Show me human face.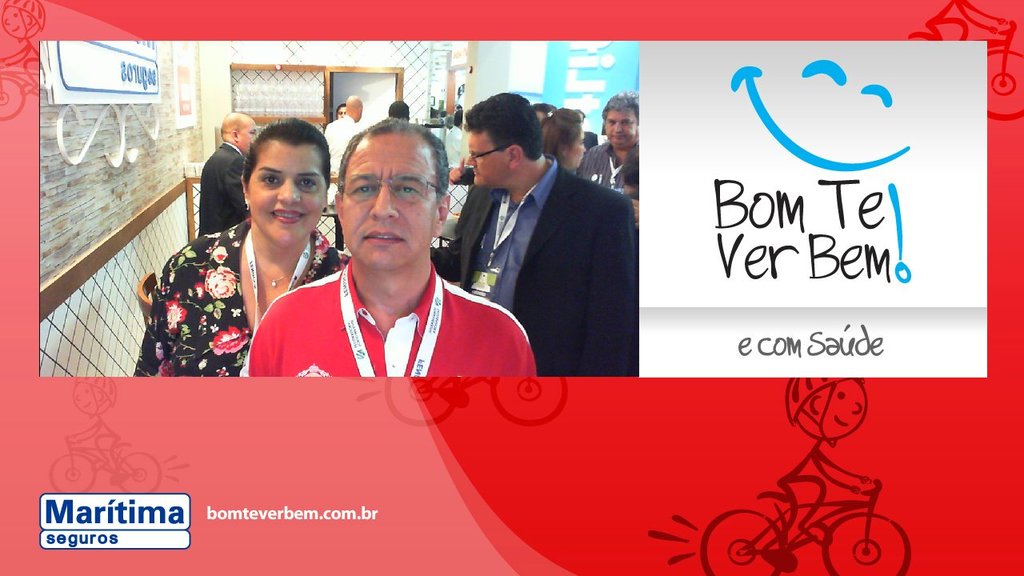
human face is here: x1=237 y1=120 x2=258 y2=148.
